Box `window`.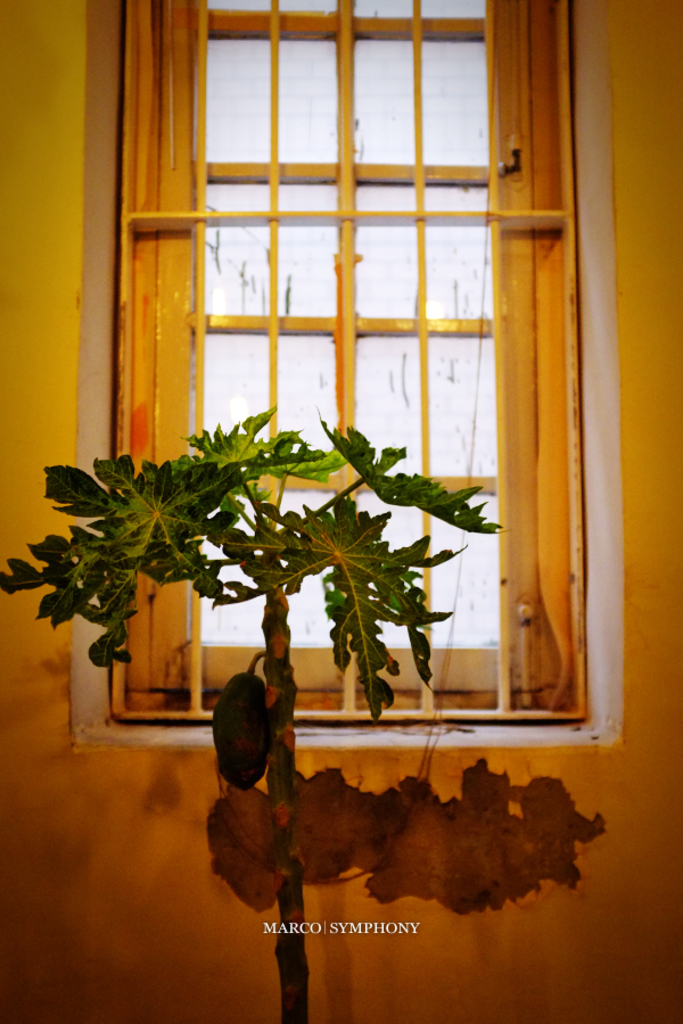
(88, 15, 636, 744).
